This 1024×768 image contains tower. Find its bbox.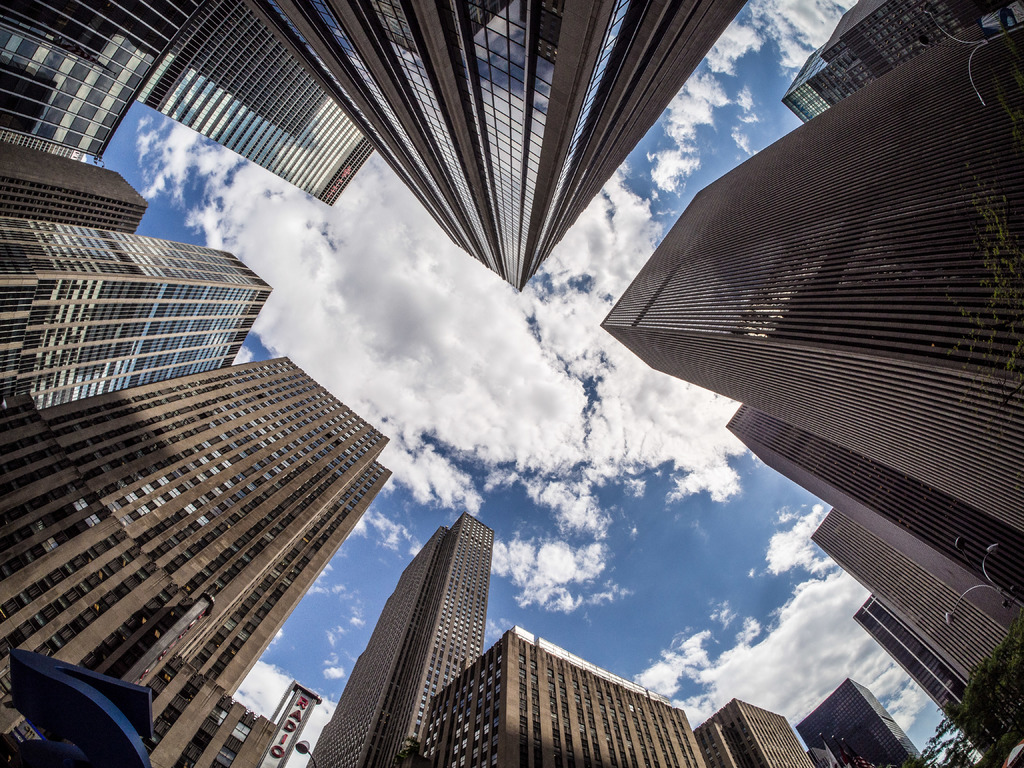
x1=0, y1=351, x2=388, y2=767.
